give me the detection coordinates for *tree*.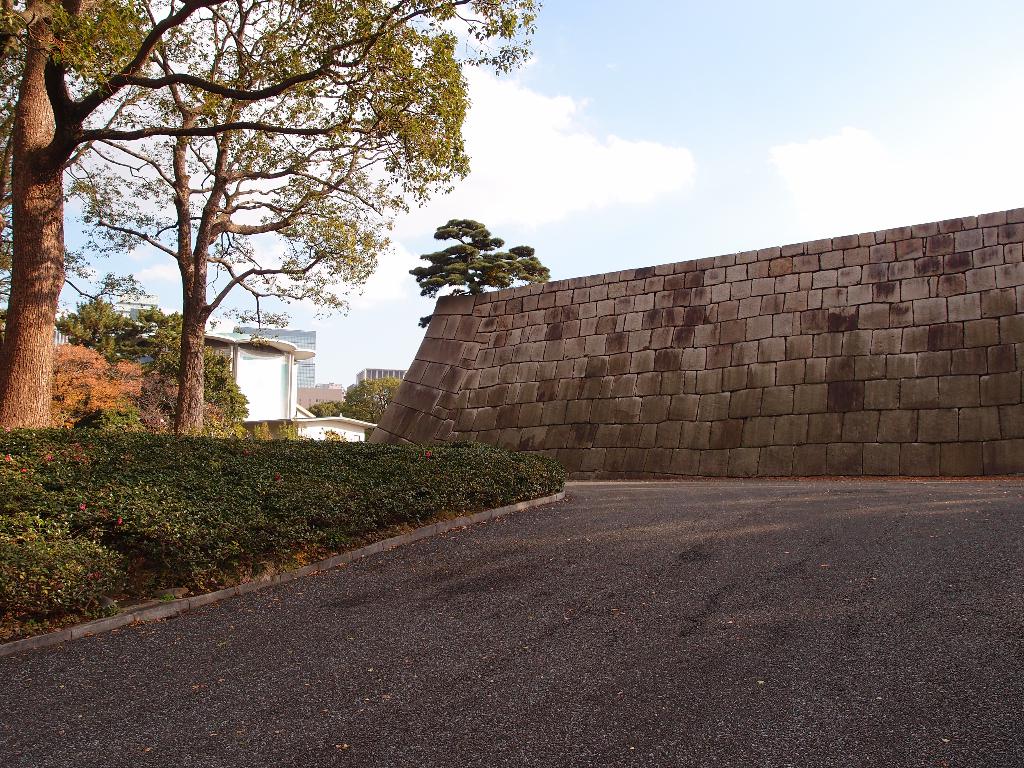
[0,0,542,433].
